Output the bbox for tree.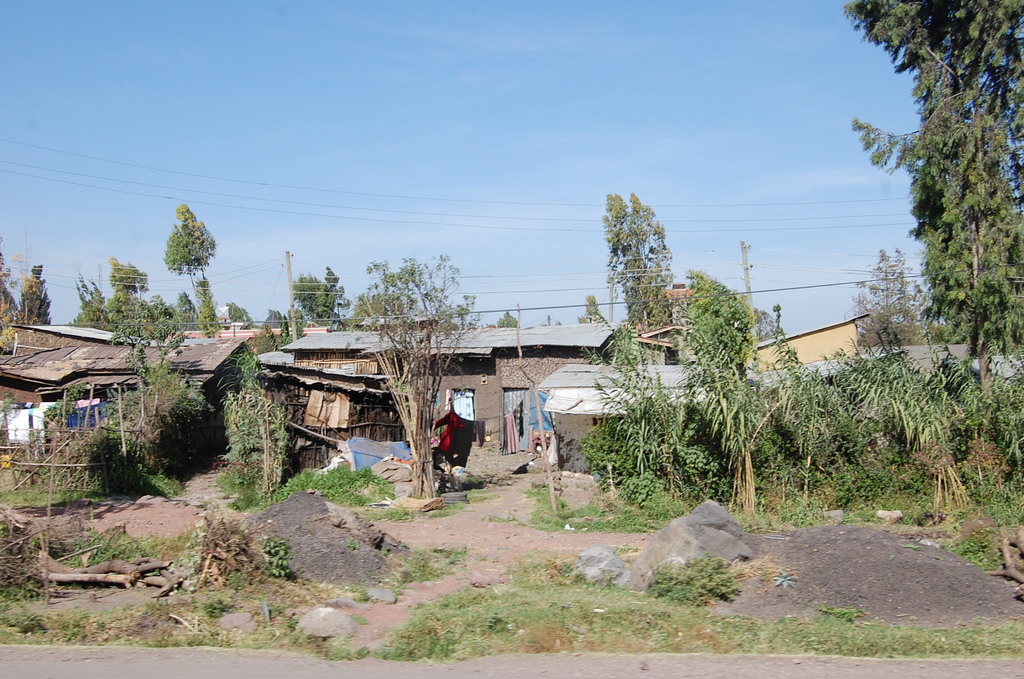
Rect(674, 271, 797, 518).
